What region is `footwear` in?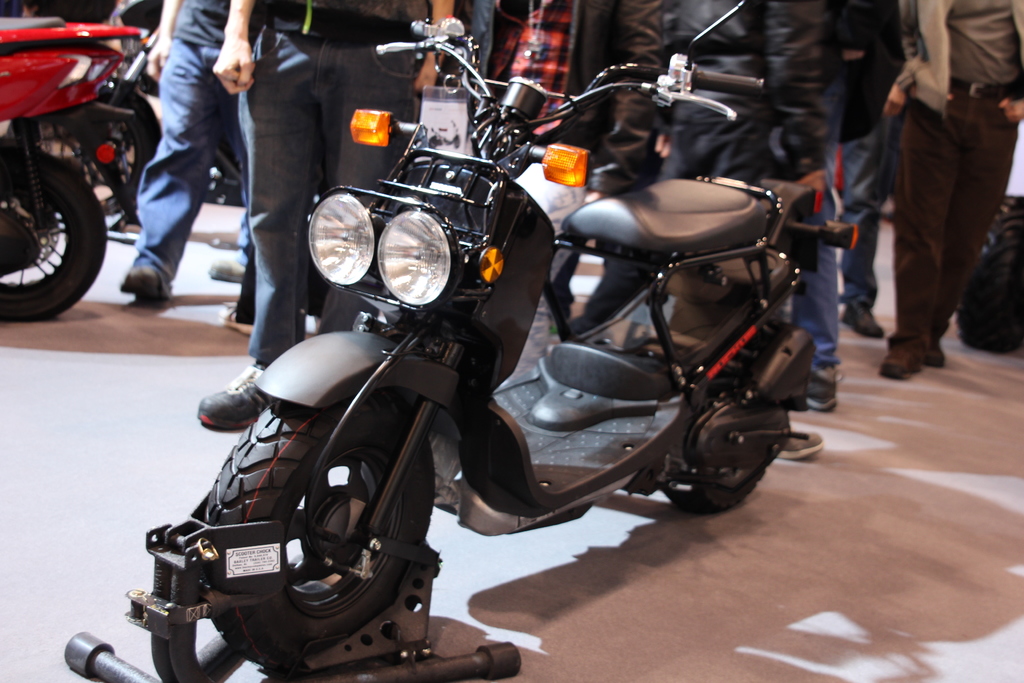
773/428/824/460.
